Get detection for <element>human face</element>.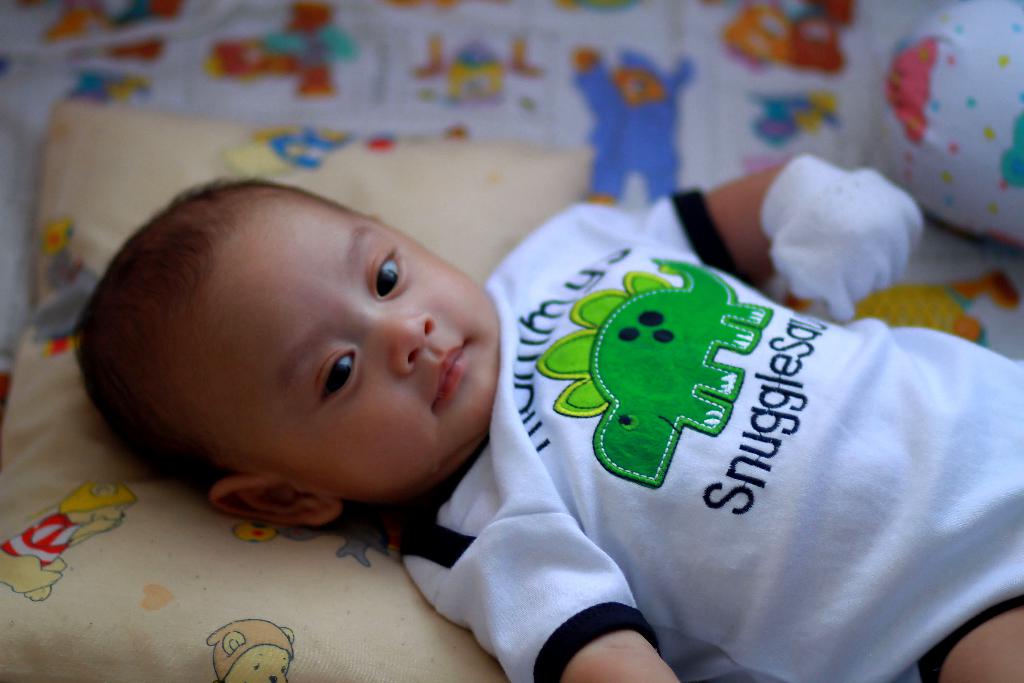
Detection: left=161, top=192, right=503, bottom=494.
